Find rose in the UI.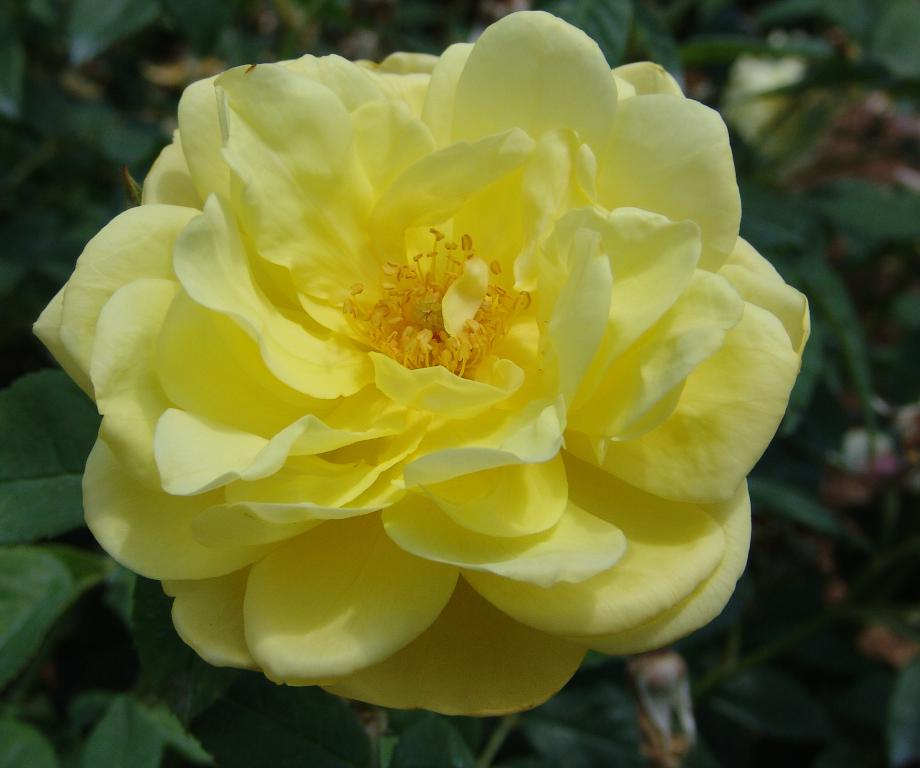
UI element at box=[28, 5, 809, 717].
